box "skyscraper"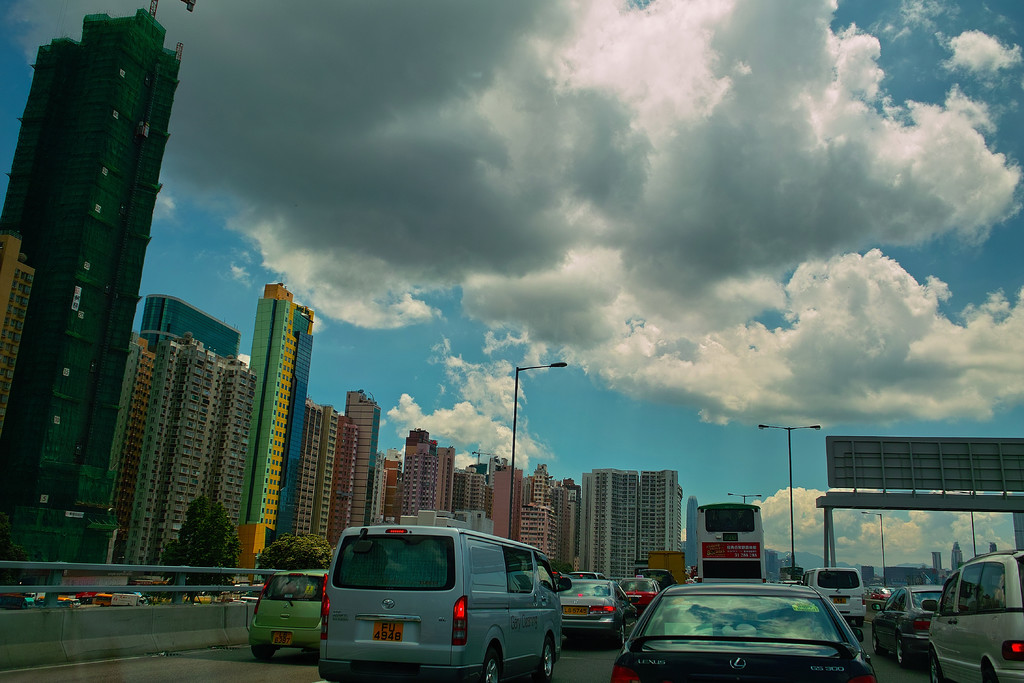
bbox=(551, 477, 581, 572)
